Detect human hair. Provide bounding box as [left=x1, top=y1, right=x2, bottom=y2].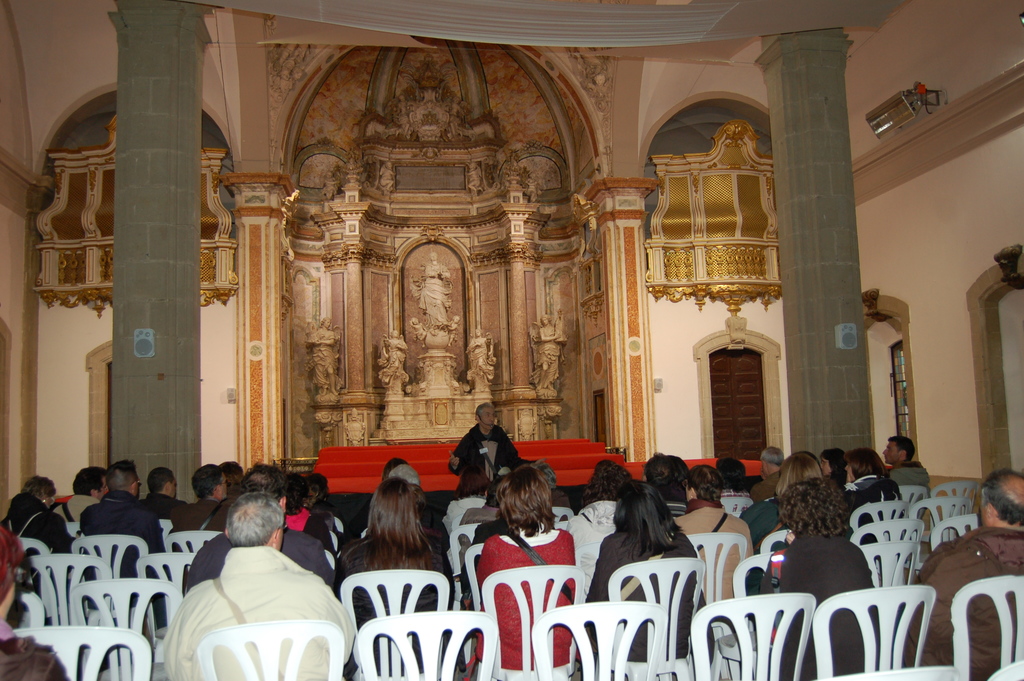
[left=584, top=461, right=635, bottom=505].
